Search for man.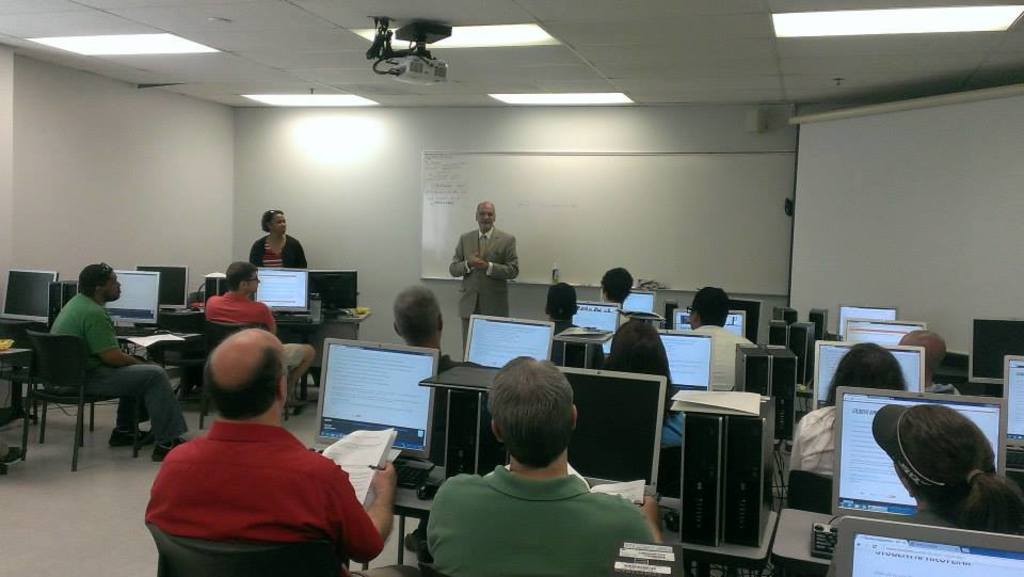
Found at (x1=599, y1=267, x2=633, y2=309).
